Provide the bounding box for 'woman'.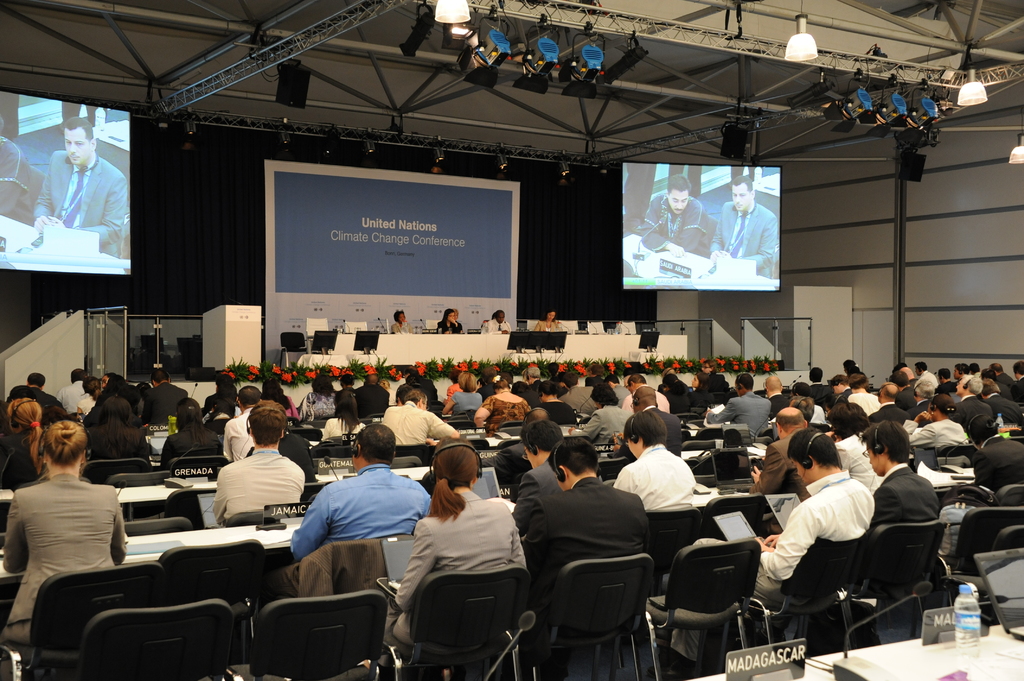
(85,393,147,460).
